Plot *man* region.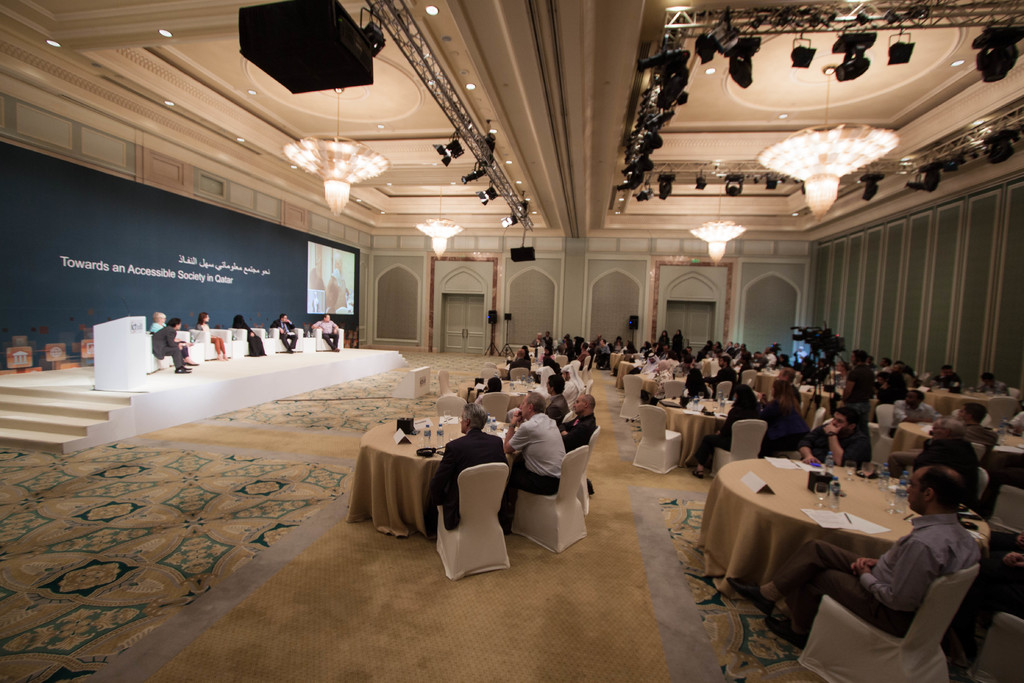
Plotted at (309,313,338,347).
